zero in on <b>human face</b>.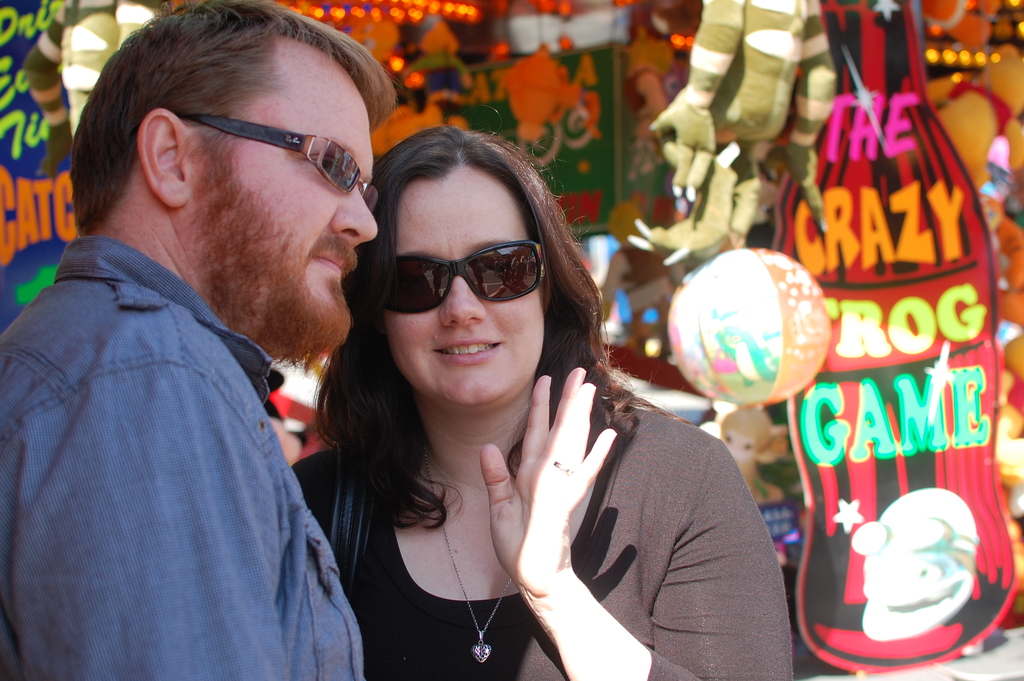
Zeroed in: (x1=383, y1=165, x2=545, y2=408).
